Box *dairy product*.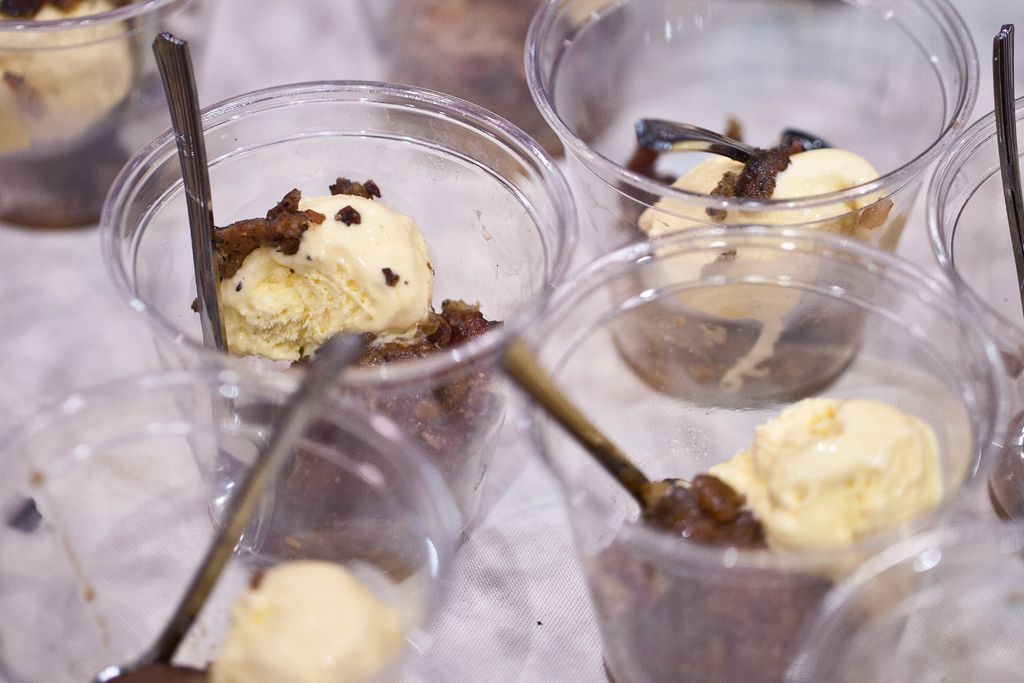
<region>568, 478, 863, 682</region>.
